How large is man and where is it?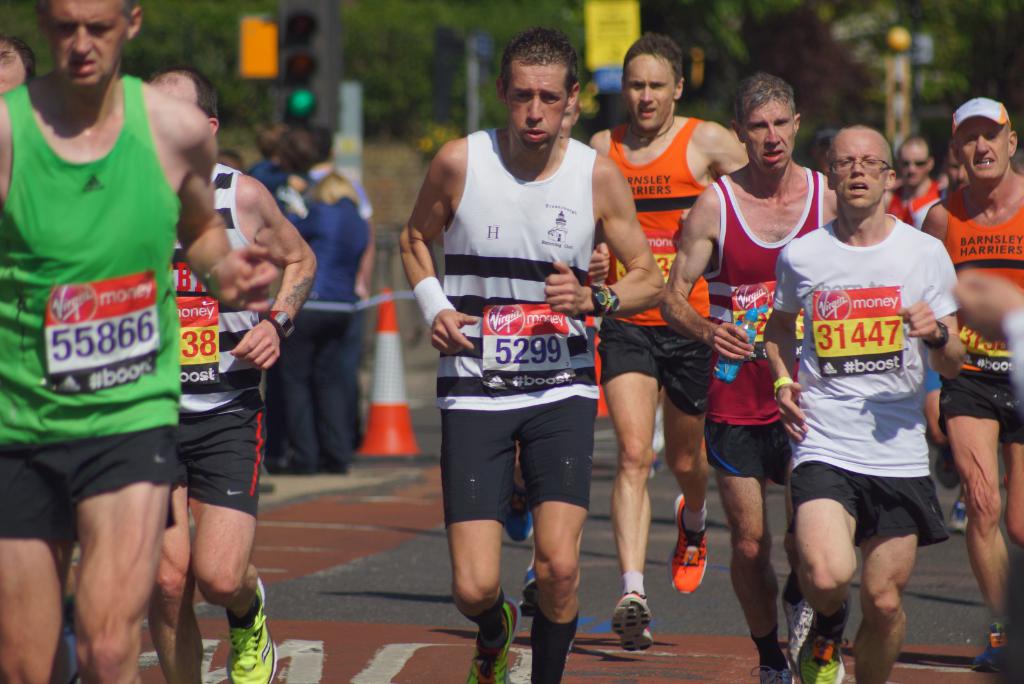
Bounding box: {"x1": 582, "y1": 28, "x2": 758, "y2": 644}.
